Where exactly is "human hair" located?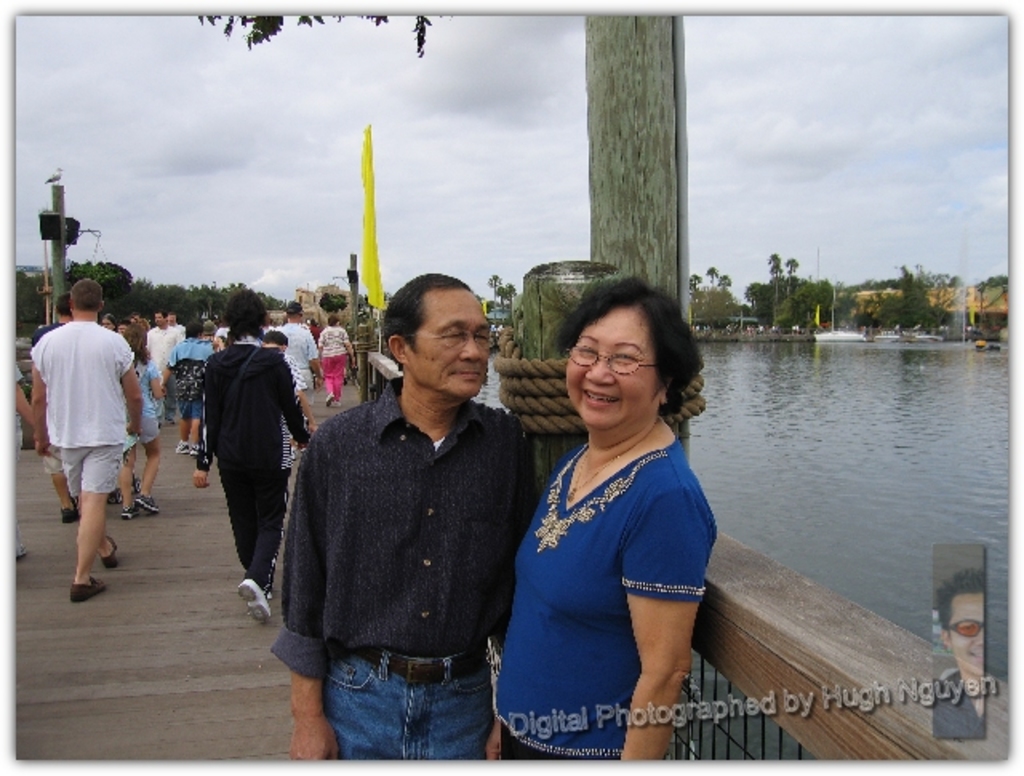
Its bounding box is 262 328 286 344.
